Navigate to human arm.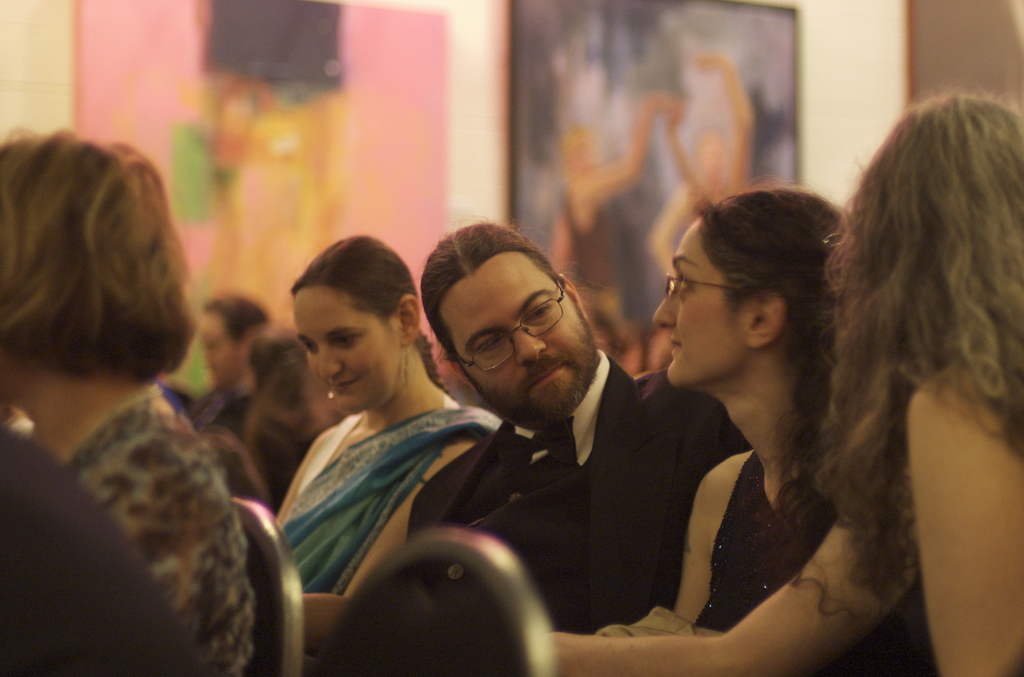
Navigation target: x1=662 y1=386 x2=740 y2=598.
